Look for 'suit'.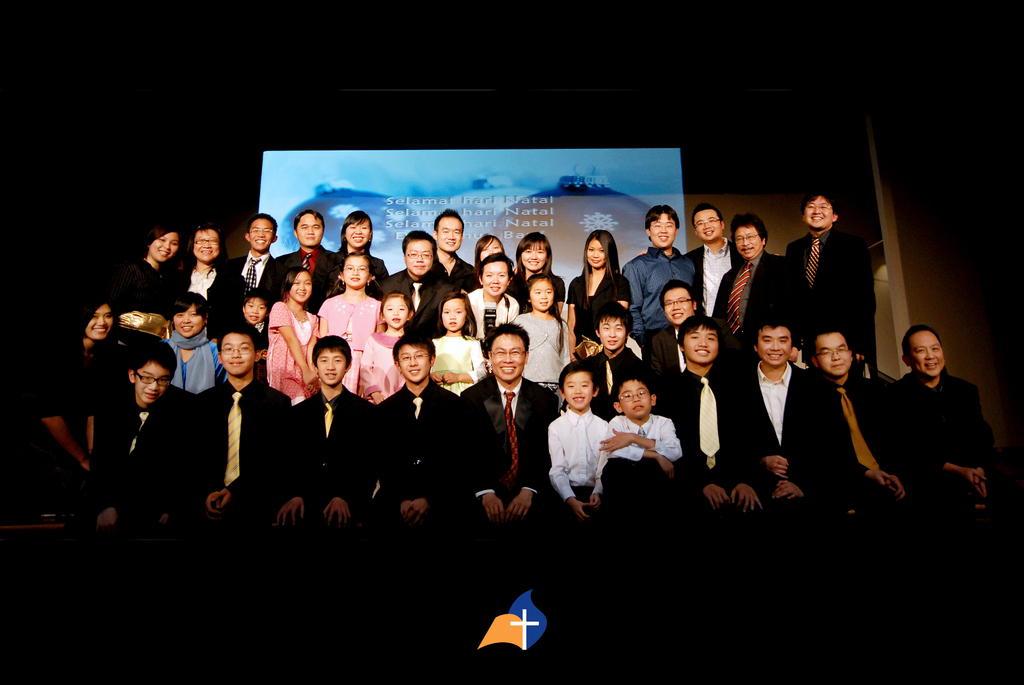
Found: detection(337, 250, 391, 296).
